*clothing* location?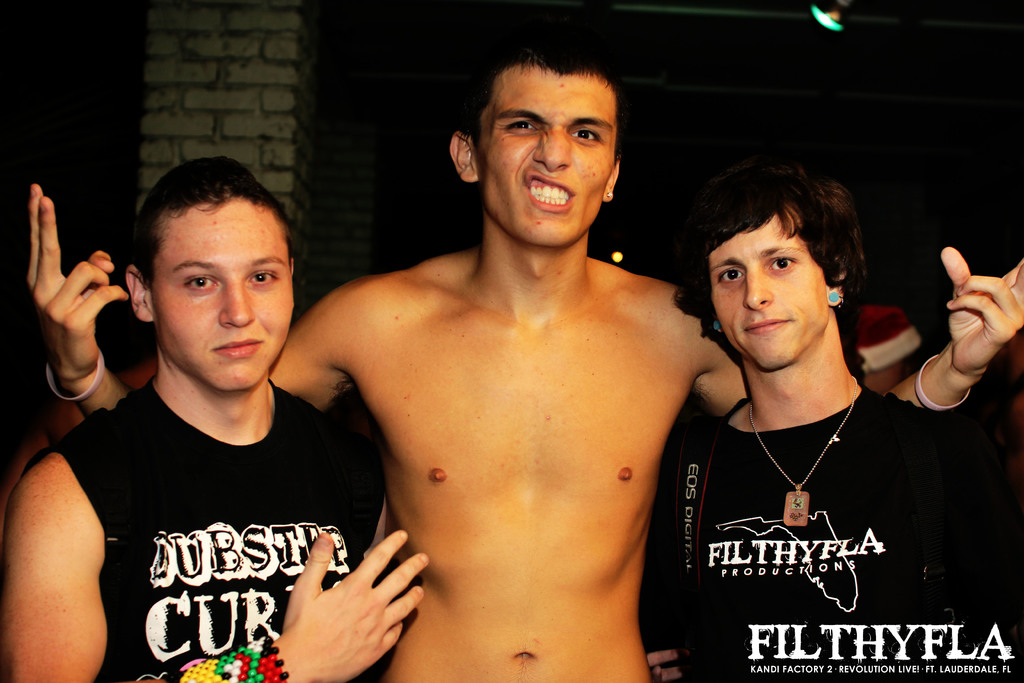
44:385:388:682
